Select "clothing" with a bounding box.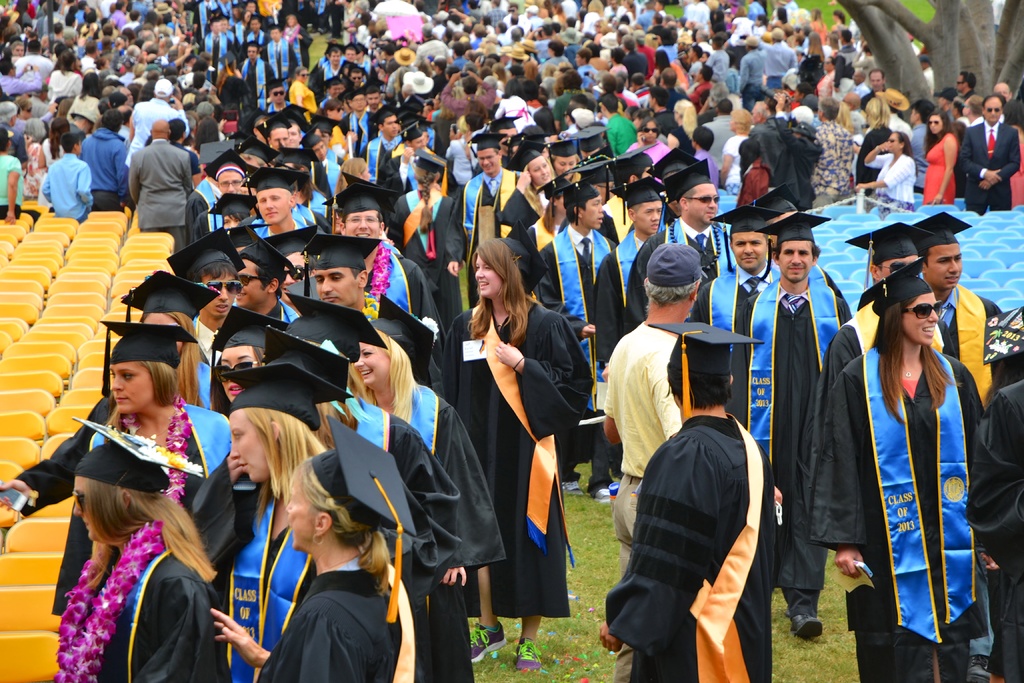
(x1=194, y1=490, x2=312, y2=682).
